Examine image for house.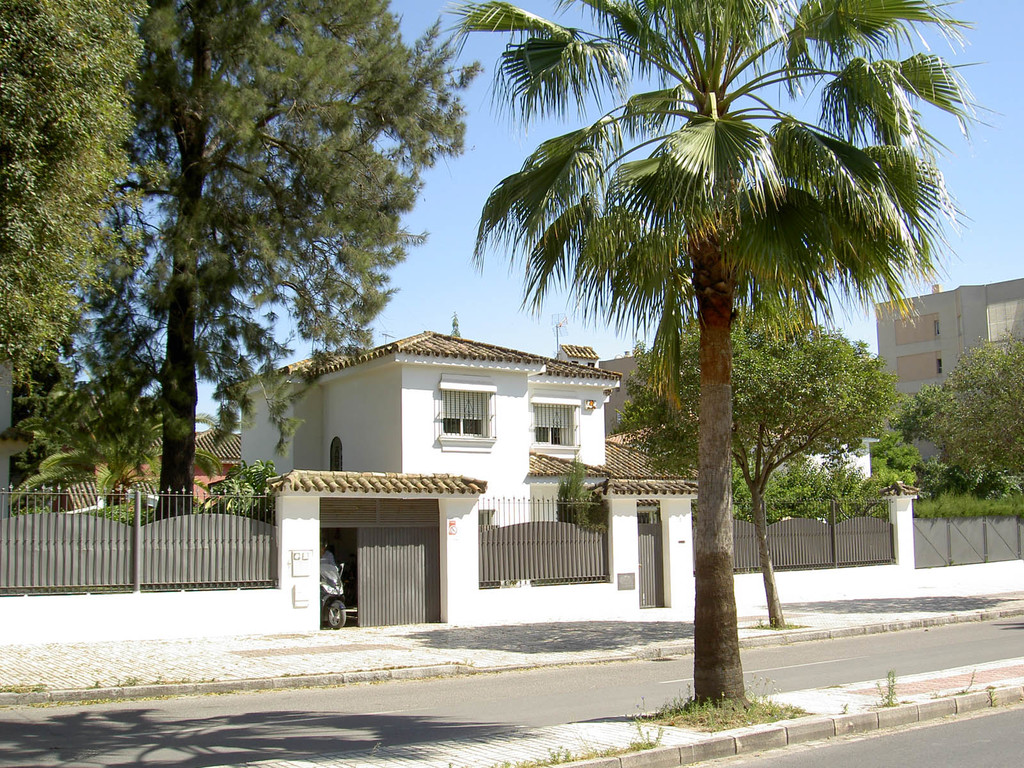
Examination result: rect(607, 422, 763, 473).
